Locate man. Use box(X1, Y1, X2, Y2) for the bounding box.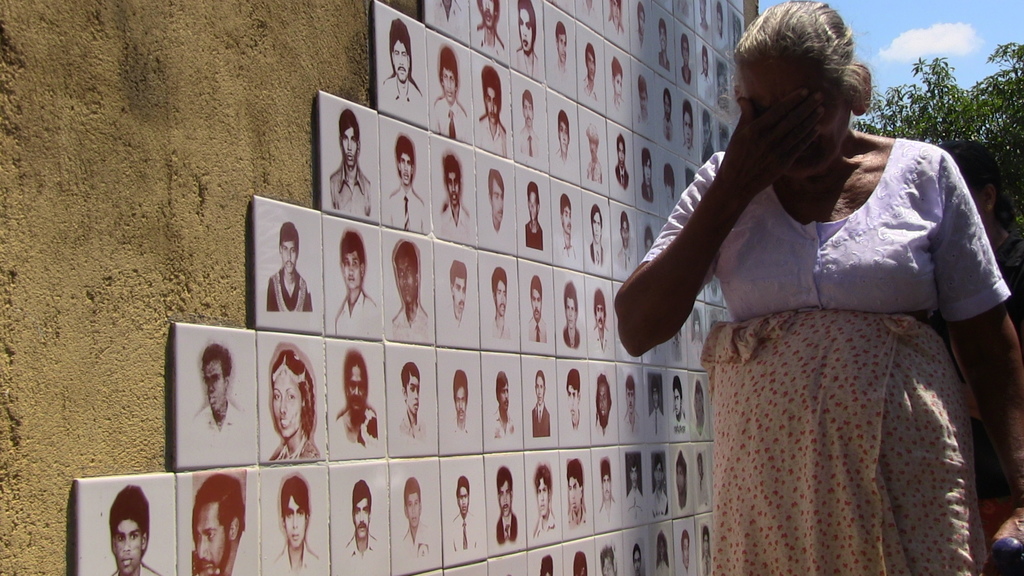
box(678, 102, 696, 153).
